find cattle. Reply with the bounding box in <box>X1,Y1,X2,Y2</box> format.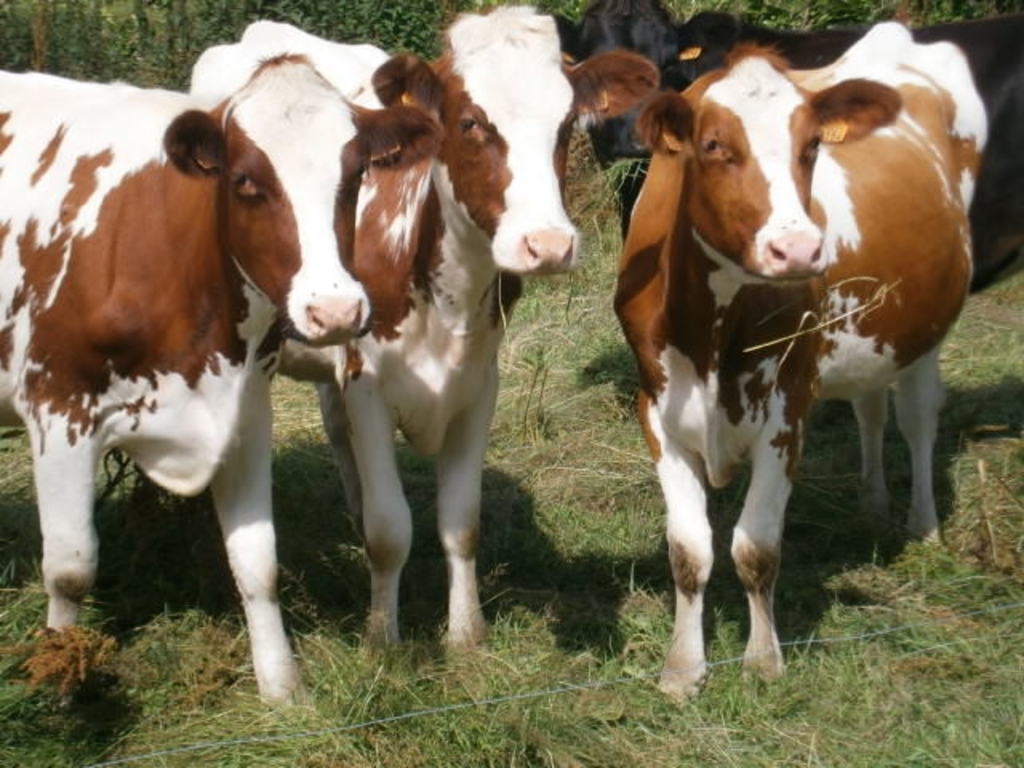
<box>0,61,443,706</box>.
